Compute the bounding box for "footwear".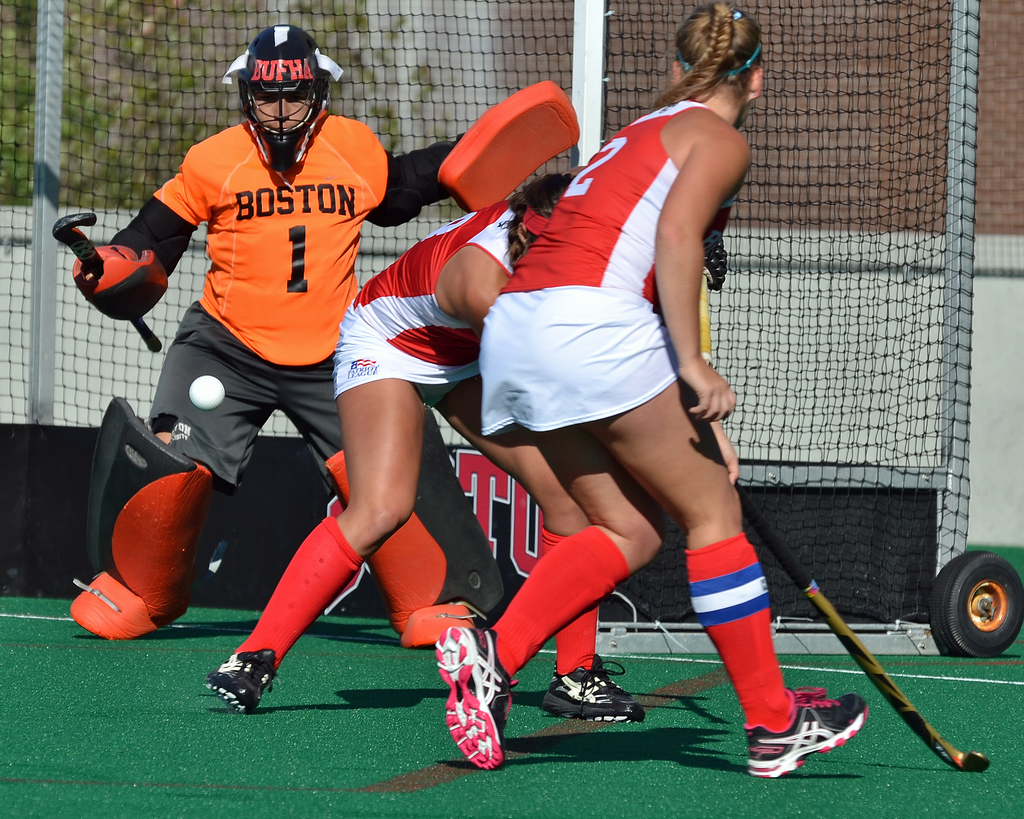
select_region(207, 649, 280, 715).
